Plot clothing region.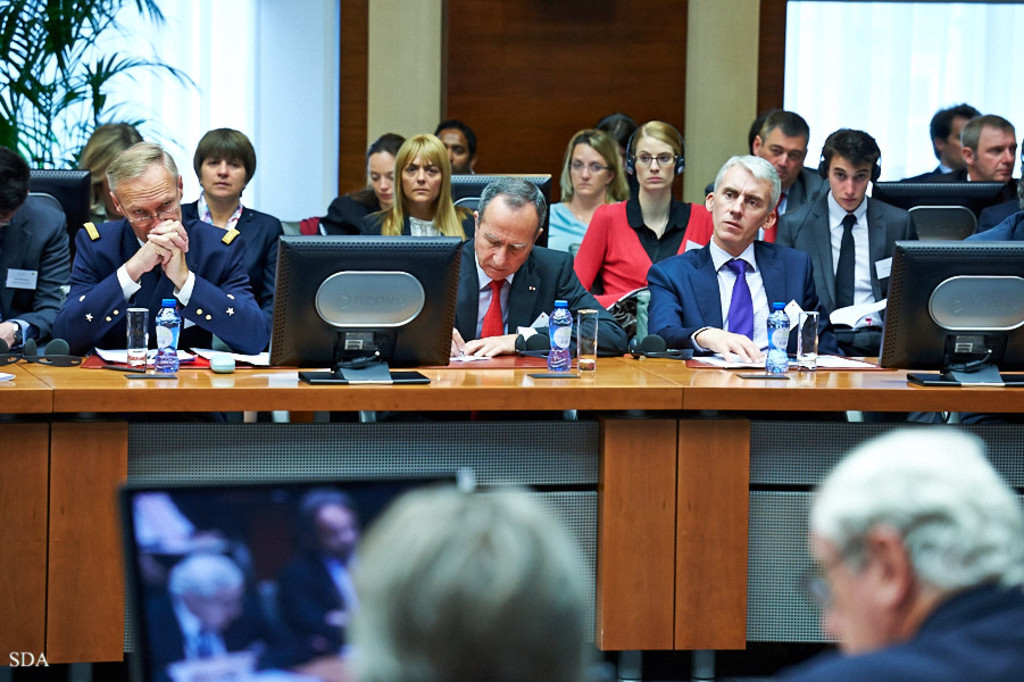
Plotted at <bbox>368, 202, 477, 244</bbox>.
